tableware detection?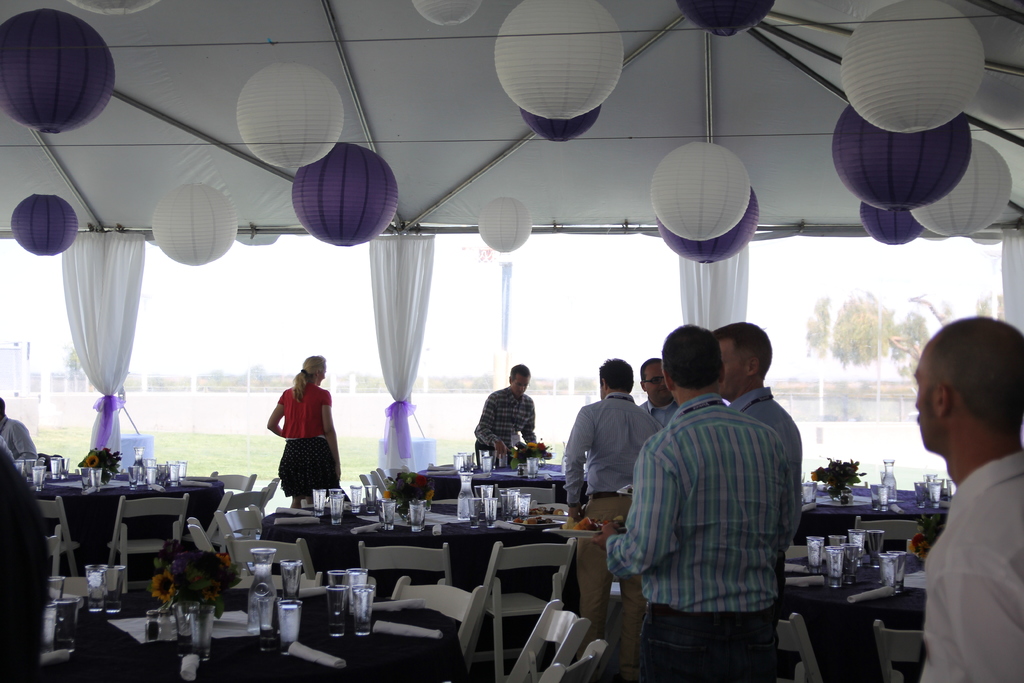
[75,463,95,498]
